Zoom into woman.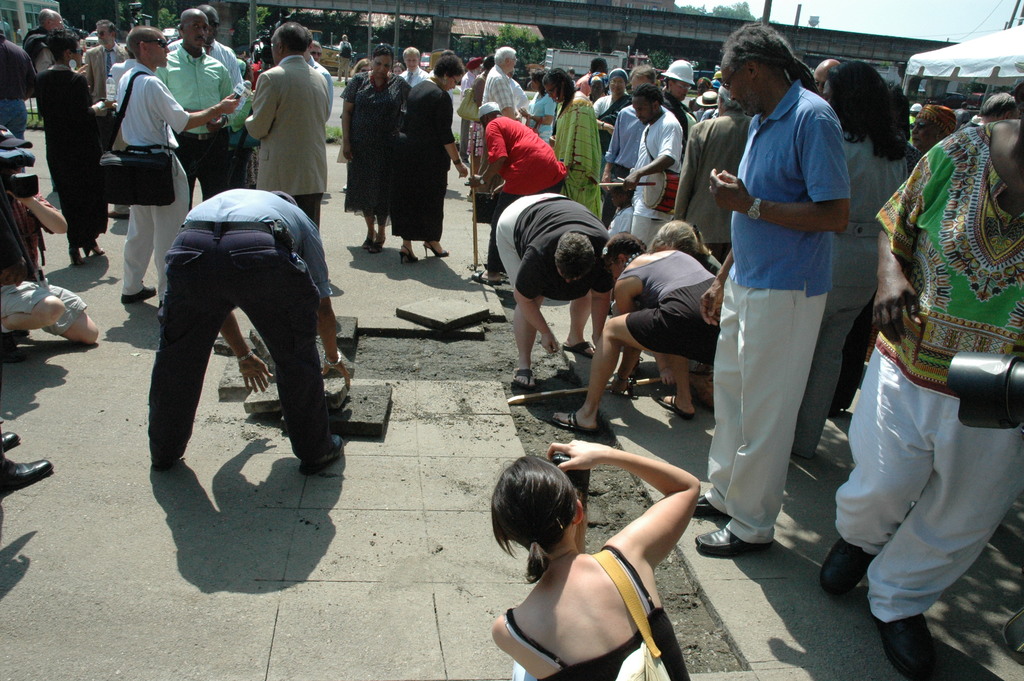
Zoom target: box=[911, 106, 952, 147].
